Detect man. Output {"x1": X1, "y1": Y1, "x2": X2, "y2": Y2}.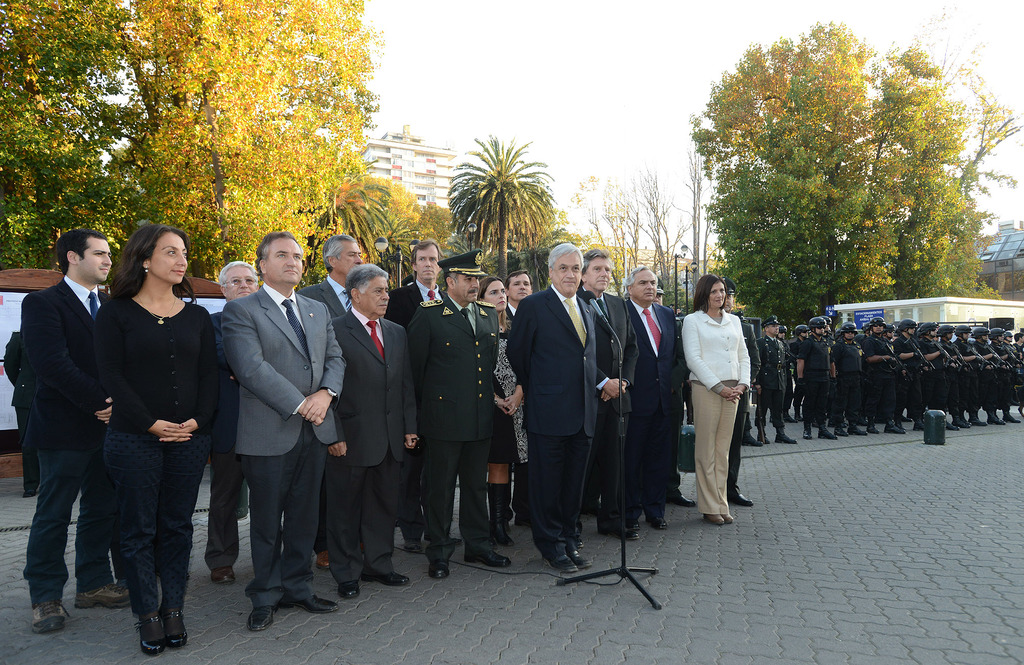
{"x1": 505, "y1": 237, "x2": 609, "y2": 579}.
